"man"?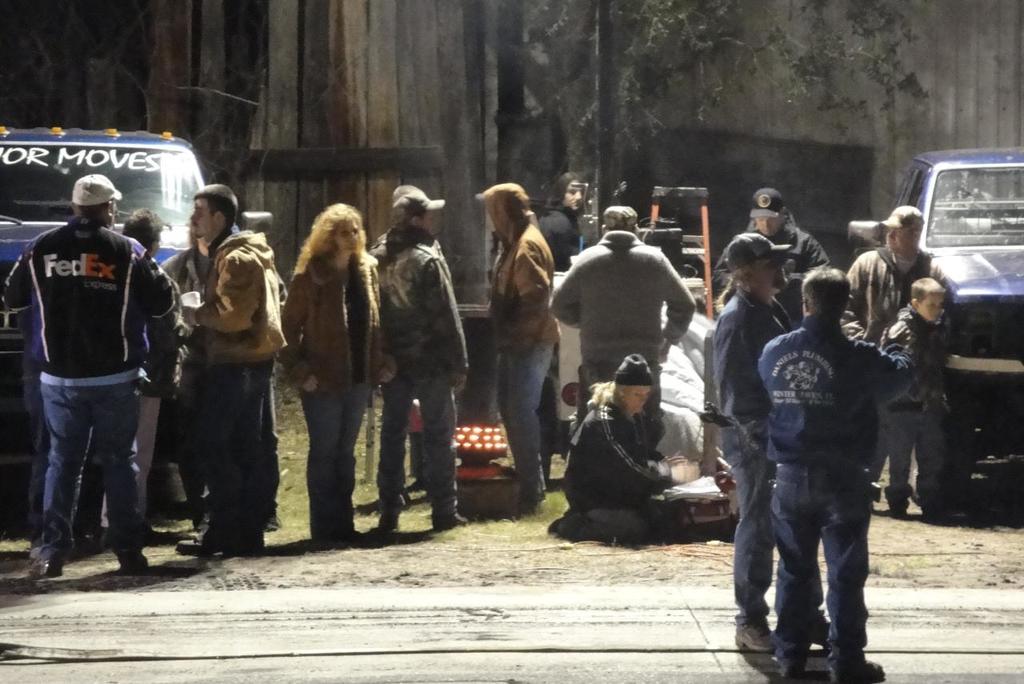
(529,169,584,270)
